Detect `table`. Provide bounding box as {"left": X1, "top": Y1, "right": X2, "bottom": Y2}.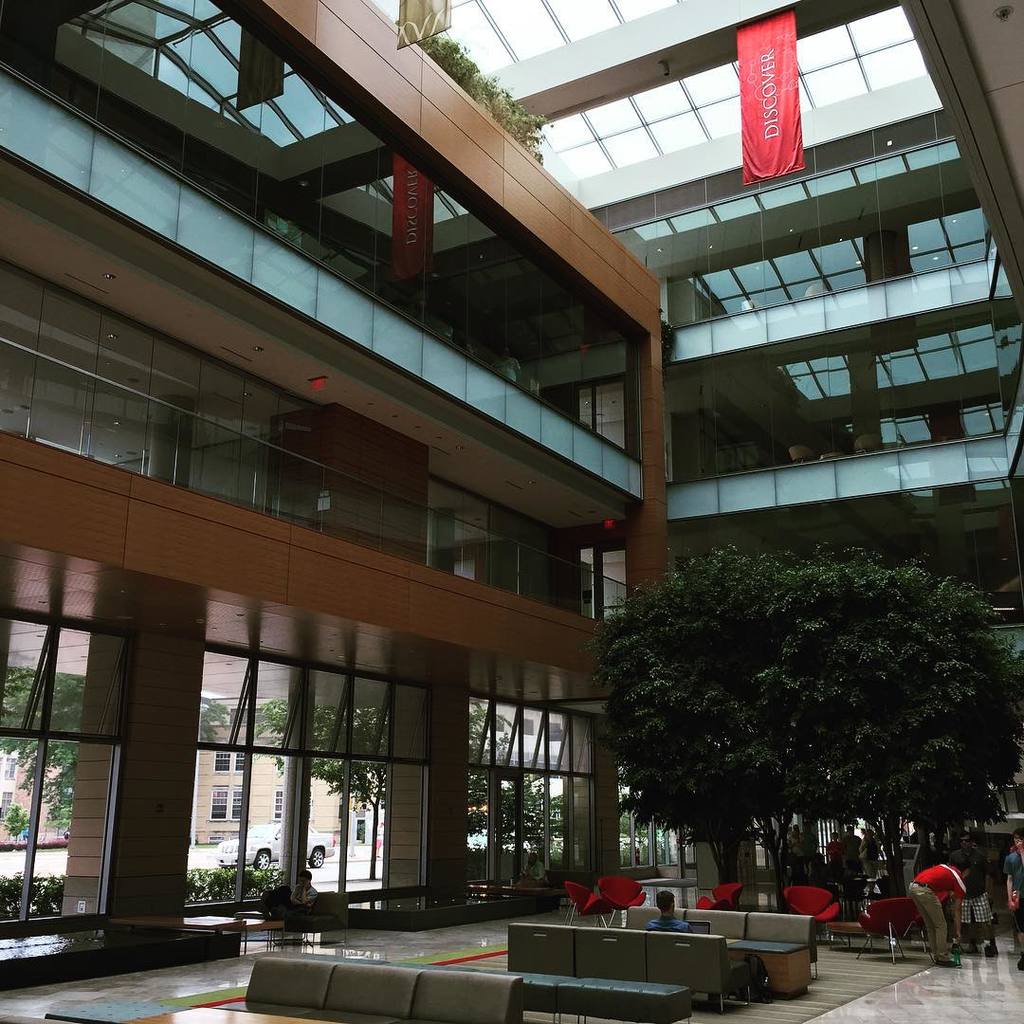
{"left": 687, "top": 924, "right": 814, "bottom": 998}.
